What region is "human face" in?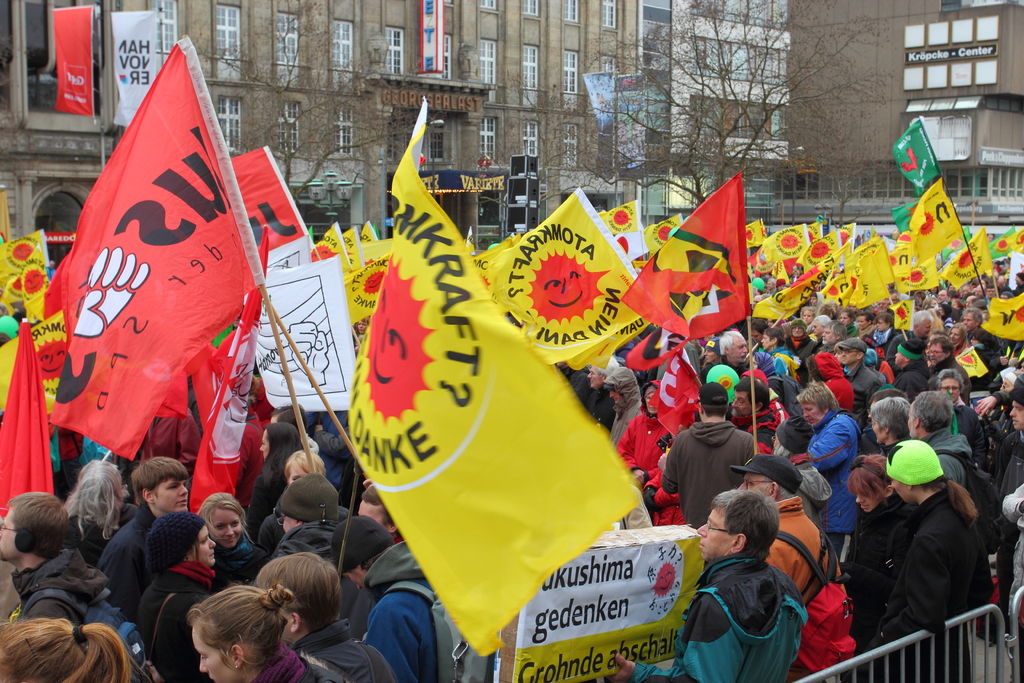
bbox=(842, 309, 854, 325).
